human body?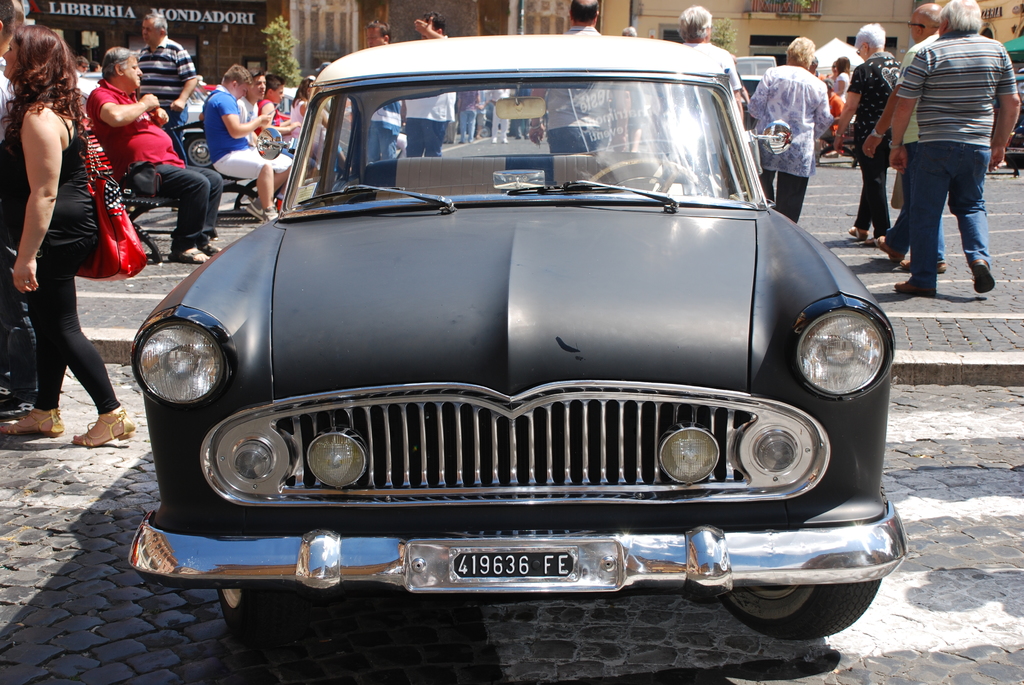
left=730, top=35, right=839, bottom=214
